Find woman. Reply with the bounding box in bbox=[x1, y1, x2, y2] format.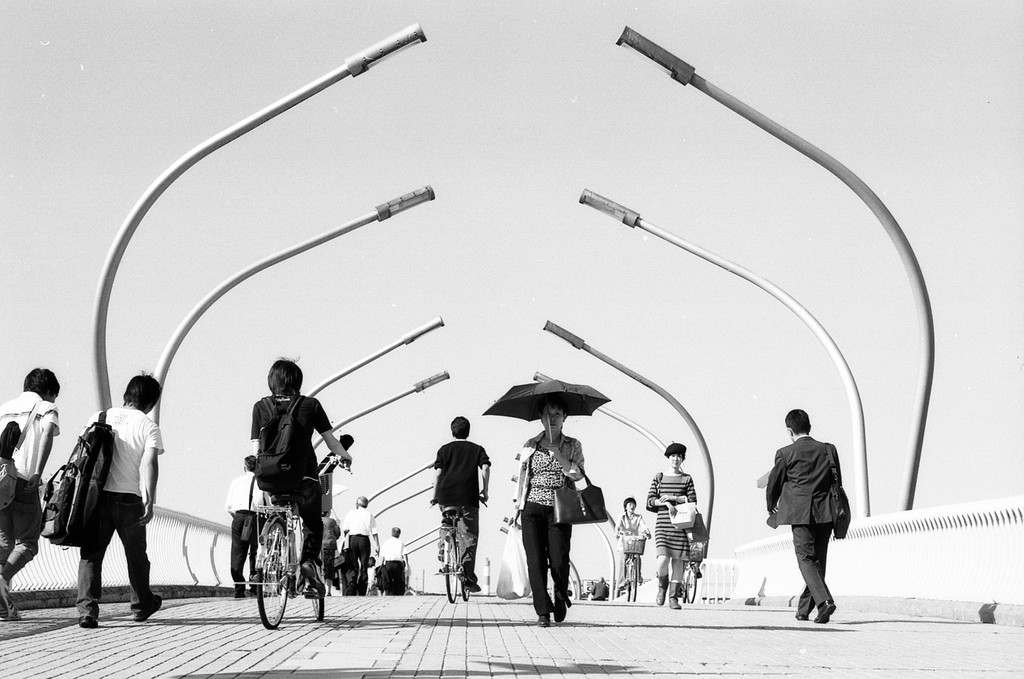
bbox=[599, 486, 647, 601].
